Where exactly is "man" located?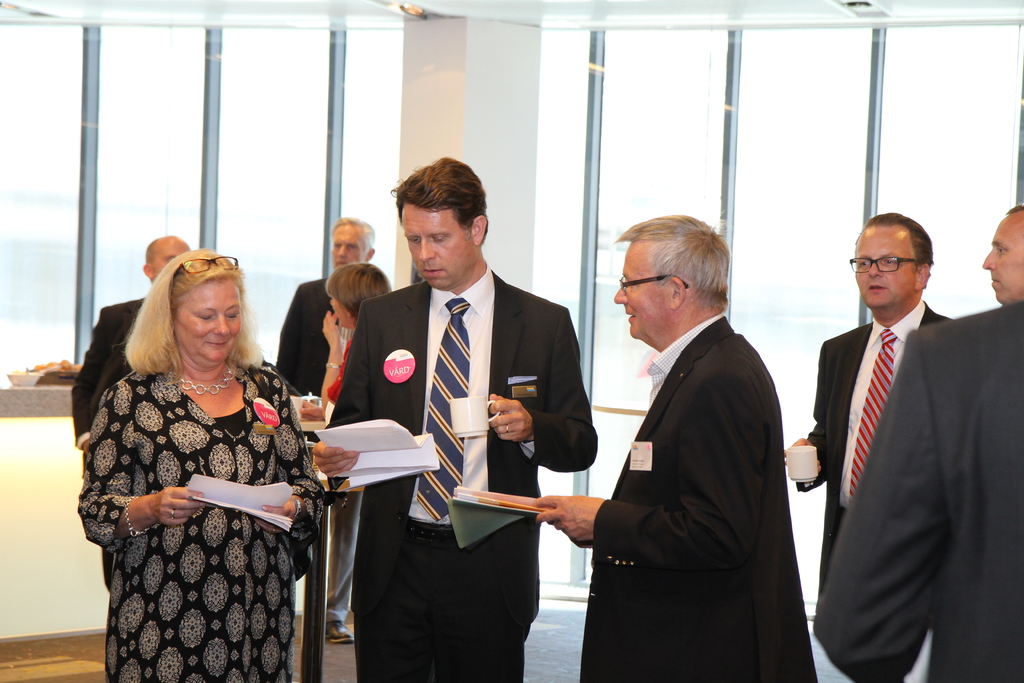
Its bounding box is locate(817, 292, 1023, 680).
